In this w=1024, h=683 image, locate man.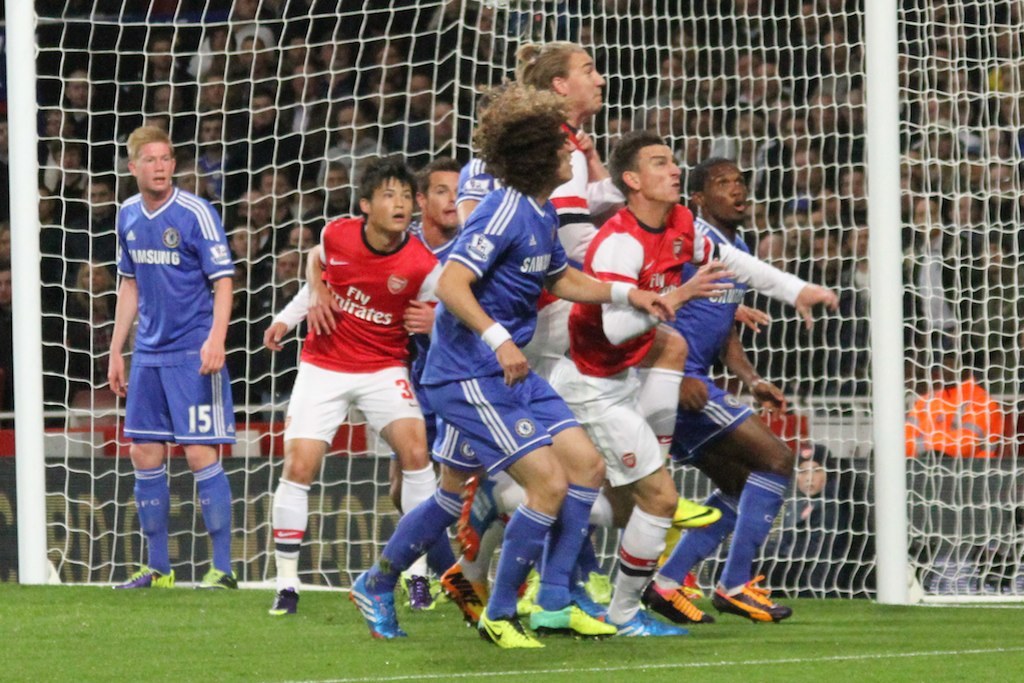
Bounding box: region(792, 223, 866, 389).
